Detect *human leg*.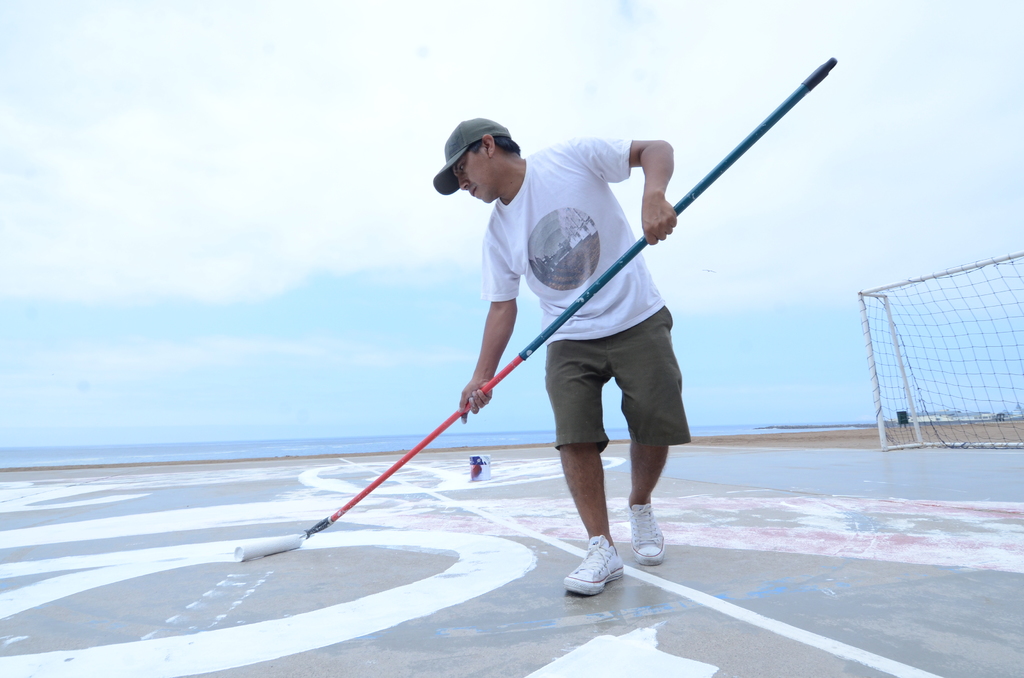
Detected at left=605, top=313, right=680, bottom=567.
